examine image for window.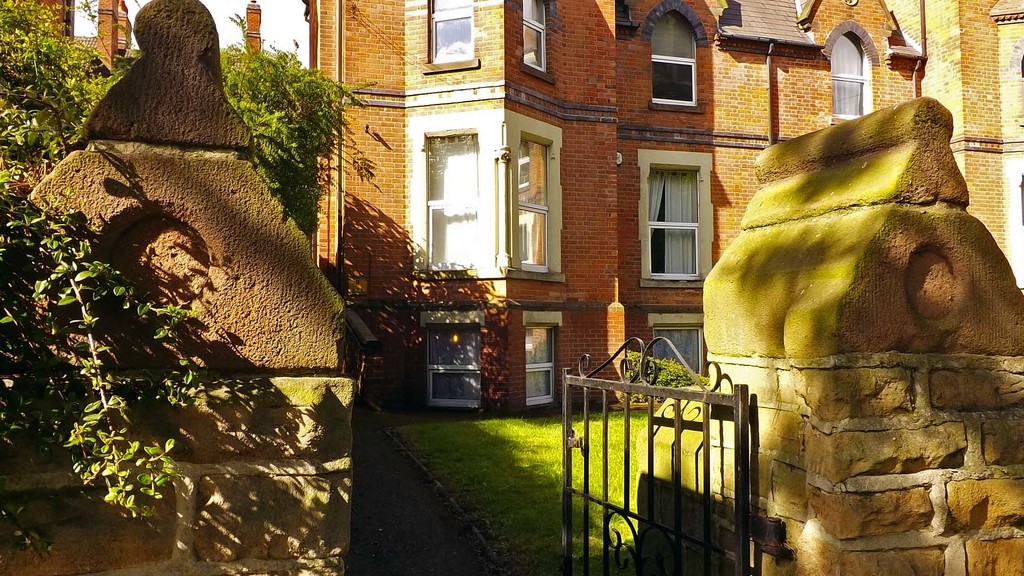
Examination result: 431 136 488 272.
